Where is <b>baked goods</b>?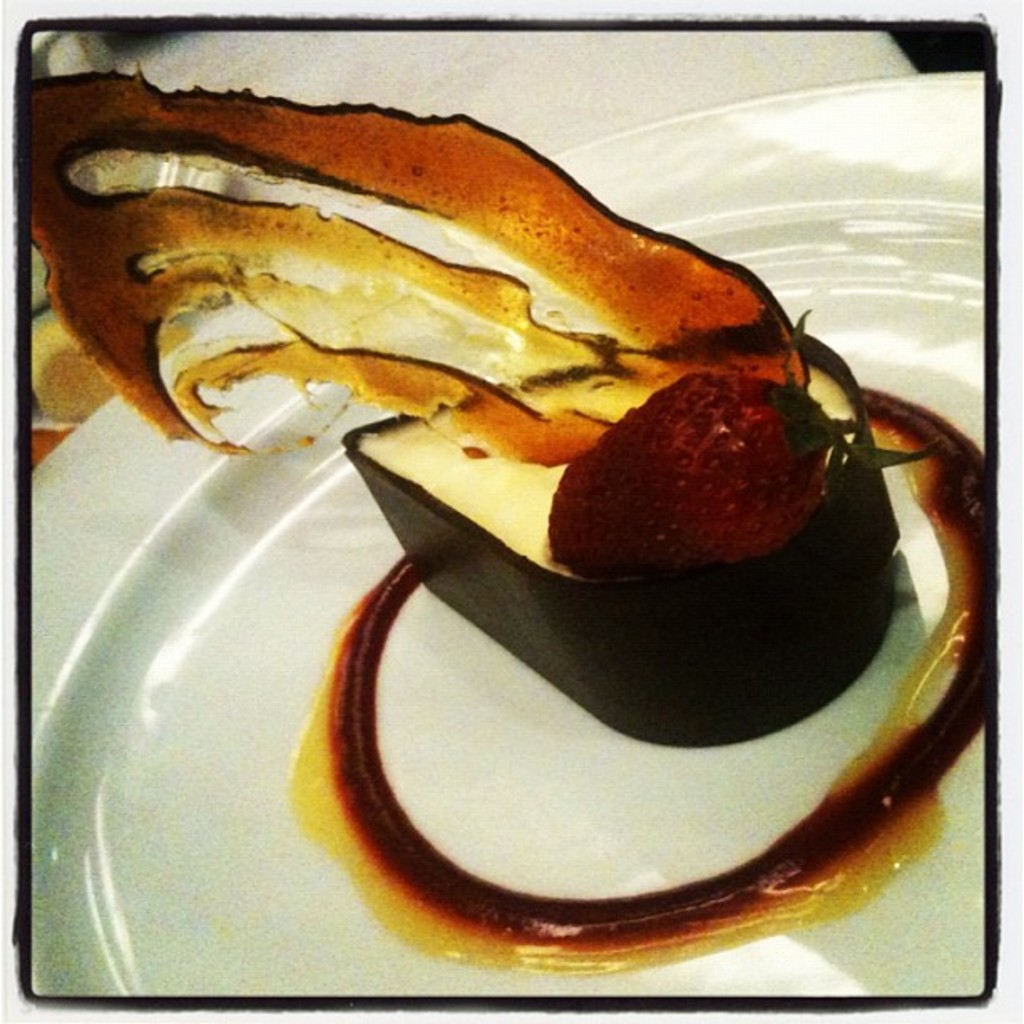
343/330/942/756.
